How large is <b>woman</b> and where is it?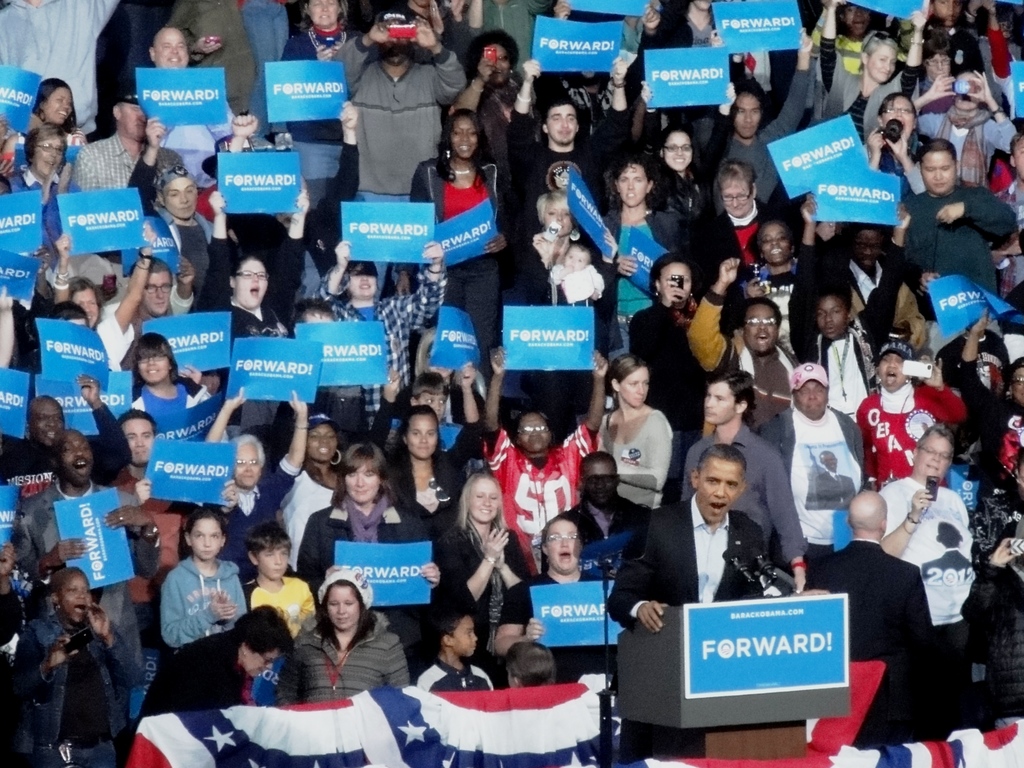
Bounding box: select_region(429, 475, 529, 675).
